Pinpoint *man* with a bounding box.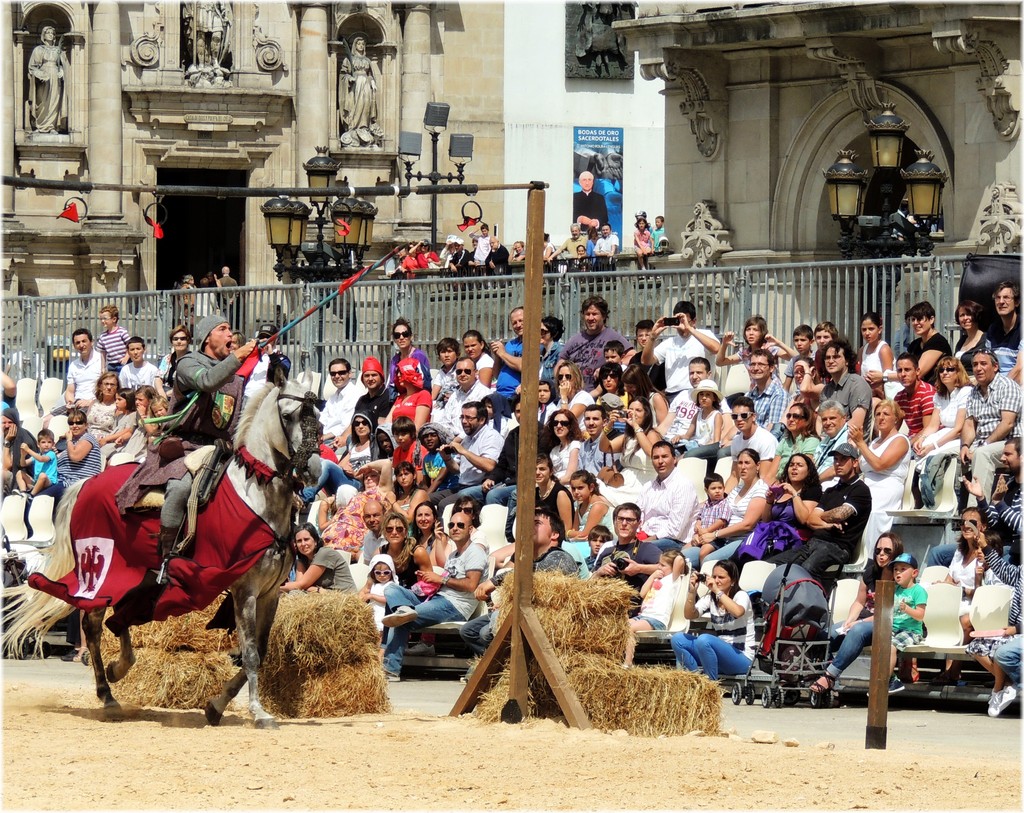
(913,347,1023,520).
